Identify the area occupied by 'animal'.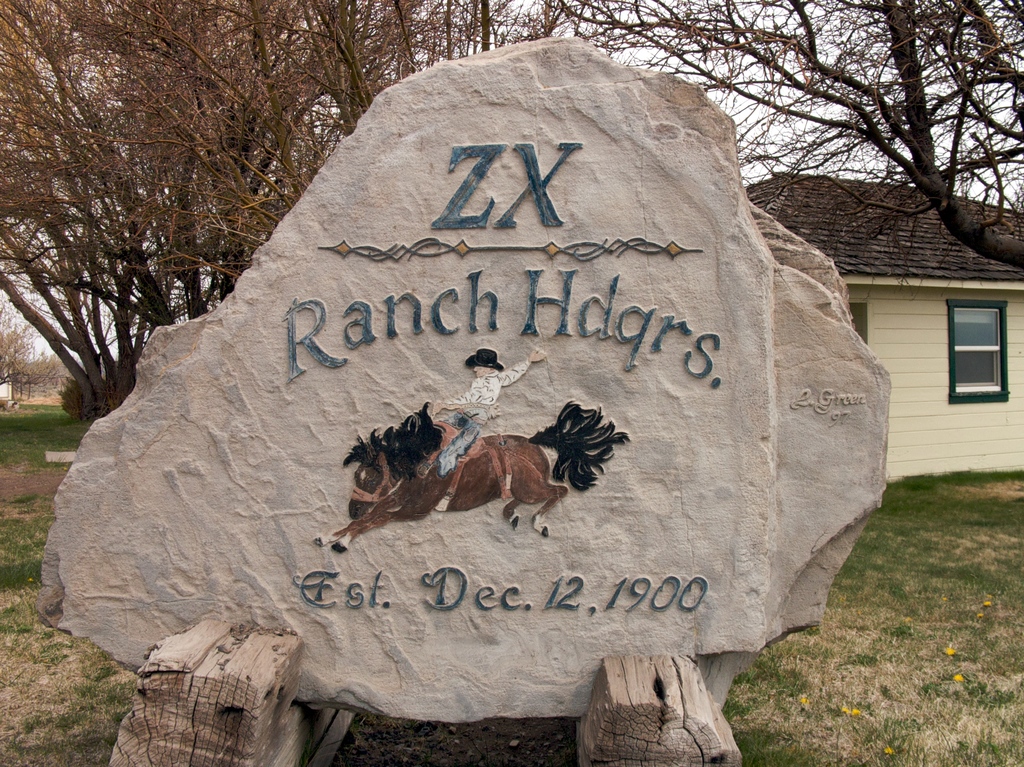
Area: (left=308, top=401, right=628, bottom=554).
